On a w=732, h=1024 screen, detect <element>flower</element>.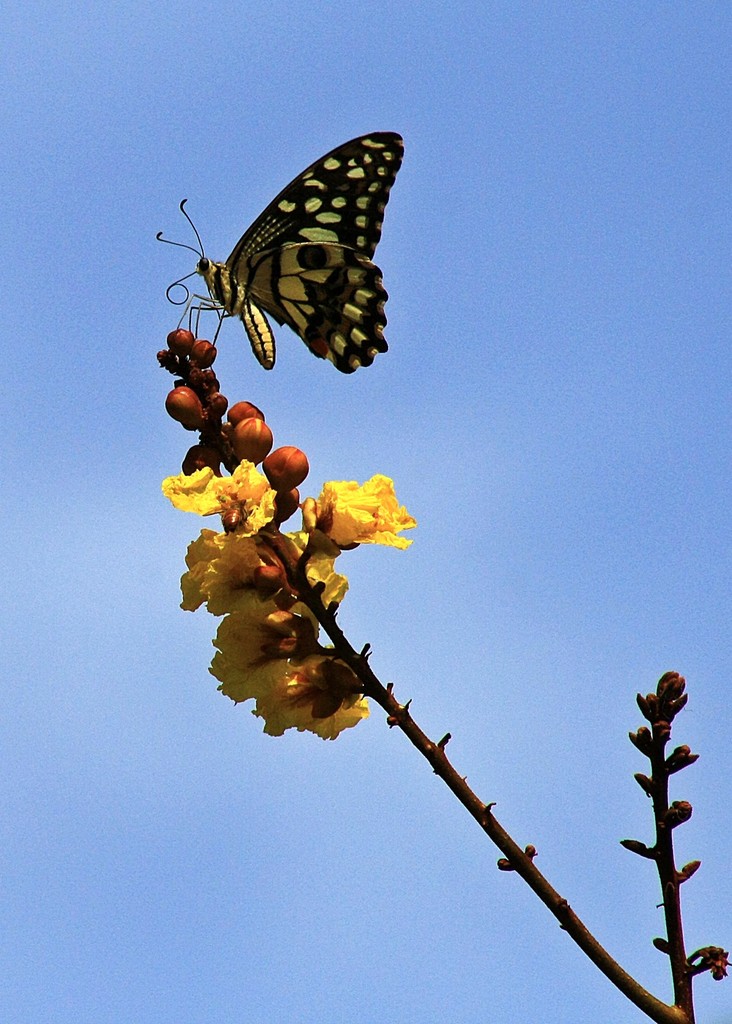
box(286, 536, 350, 614).
